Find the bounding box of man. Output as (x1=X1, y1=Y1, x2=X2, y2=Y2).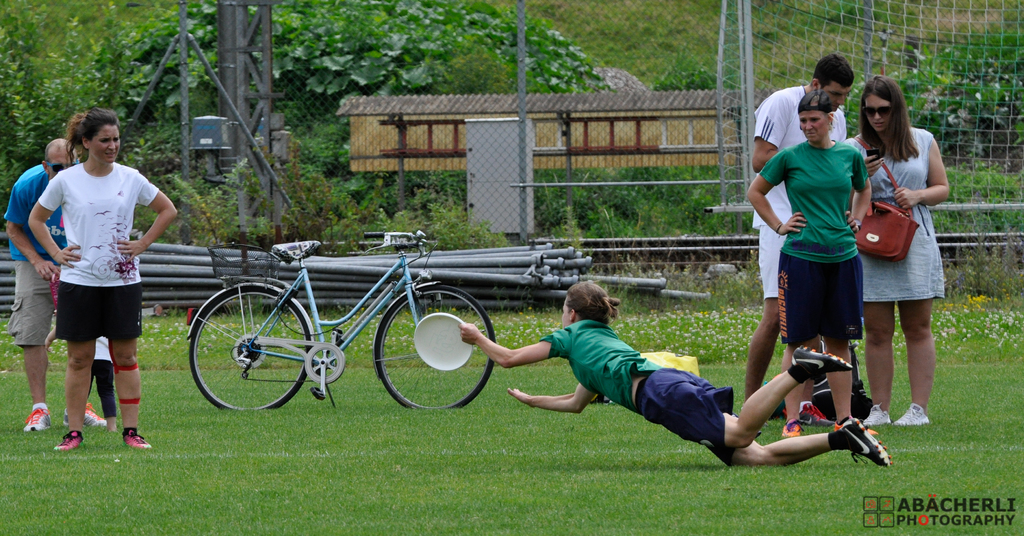
(x1=752, y1=76, x2=898, y2=466).
